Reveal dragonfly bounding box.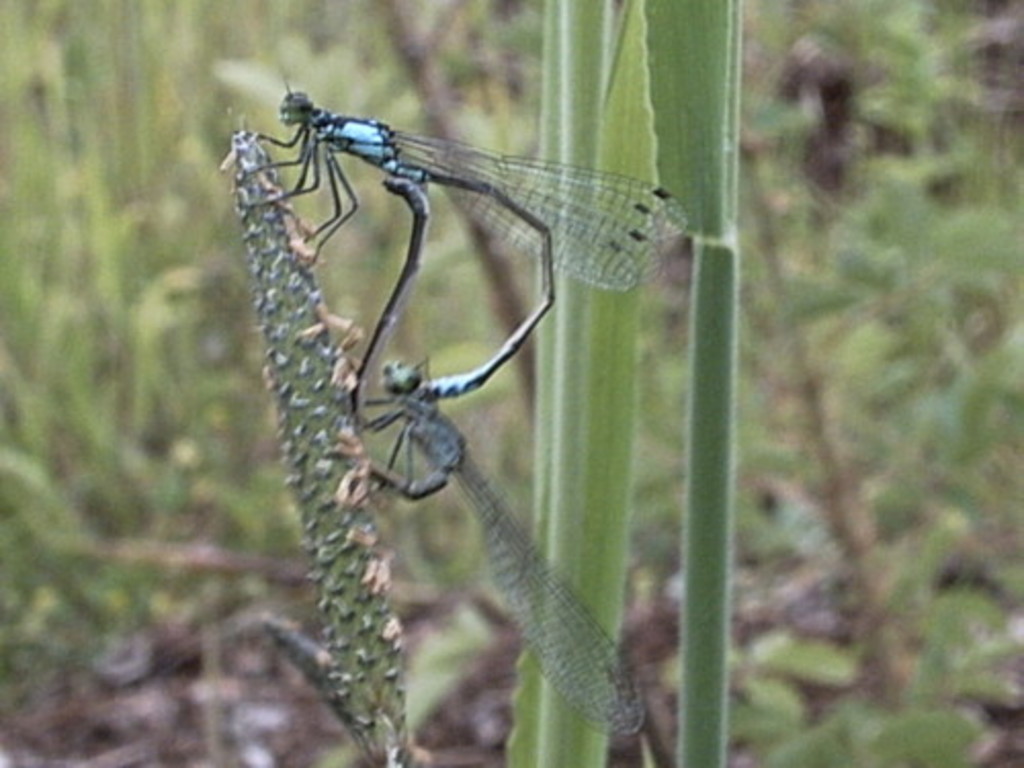
Revealed: {"x1": 348, "y1": 182, "x2": 645, "y2": 729}.
